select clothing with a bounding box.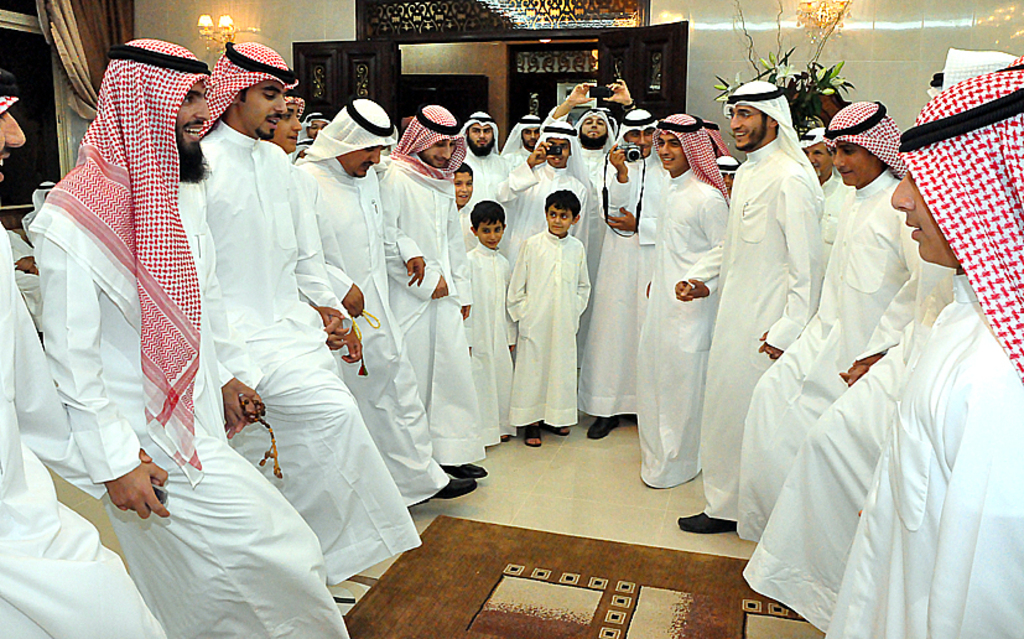
x1=503, y1=123, x2=599, y2=378.
